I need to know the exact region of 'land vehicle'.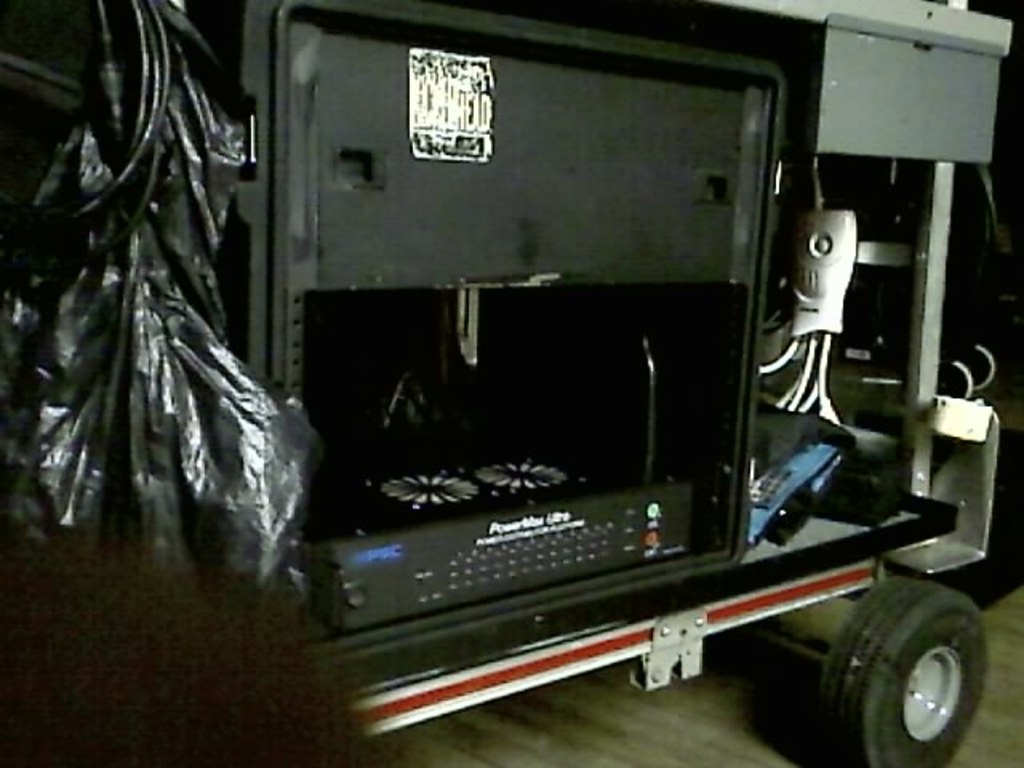
Region: 174 0 1023 762.
